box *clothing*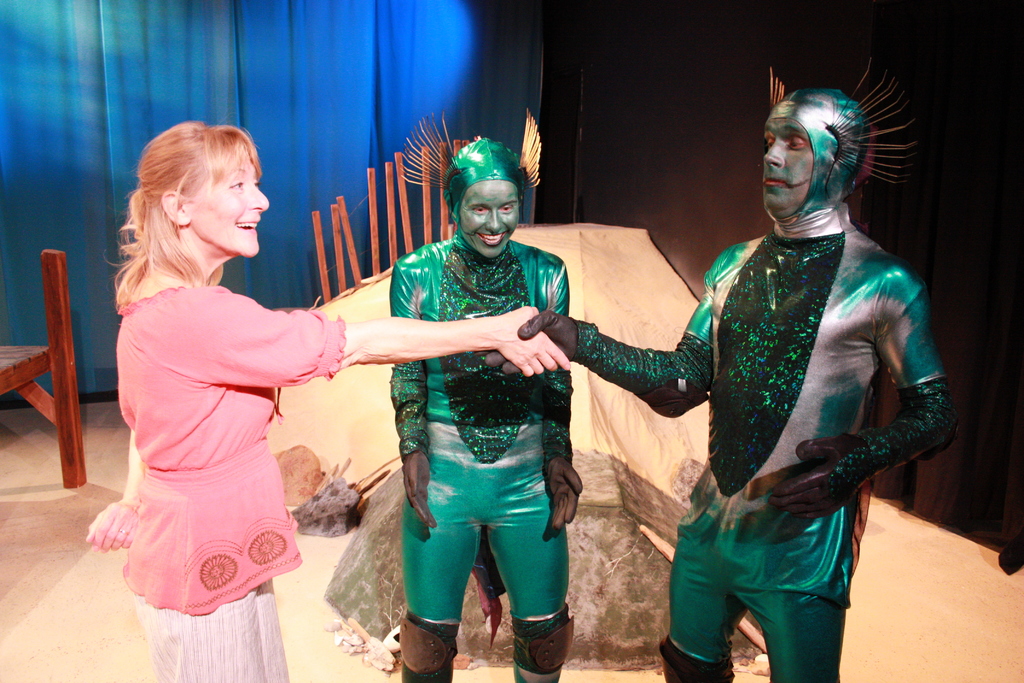
BBox(569, 200, 941, 682)
